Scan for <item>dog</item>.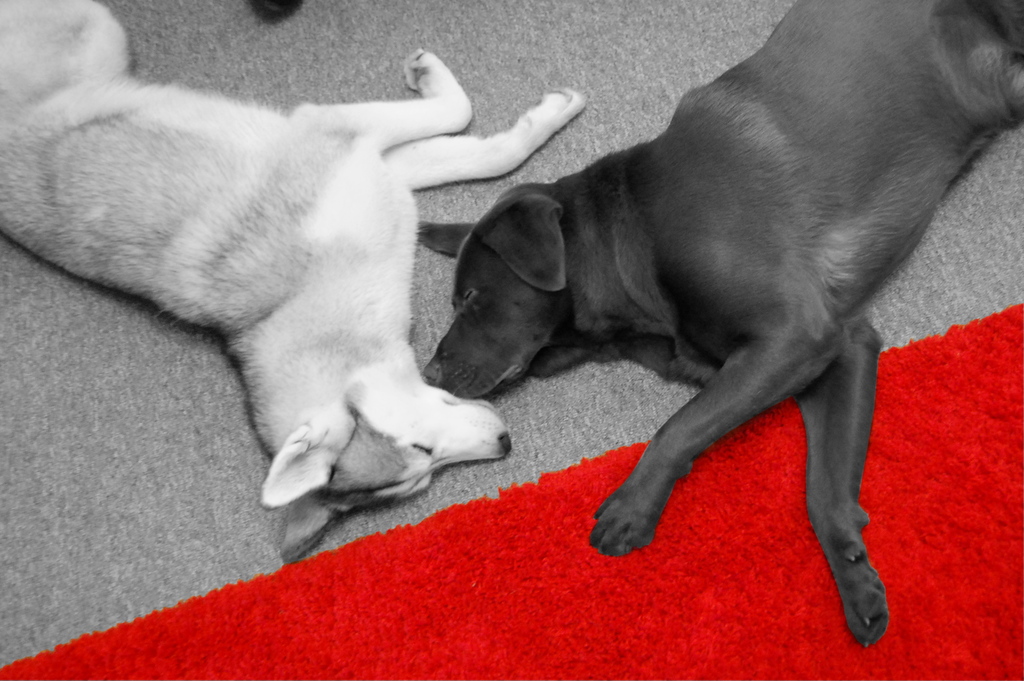
Scan result: 0,0,586,566.
